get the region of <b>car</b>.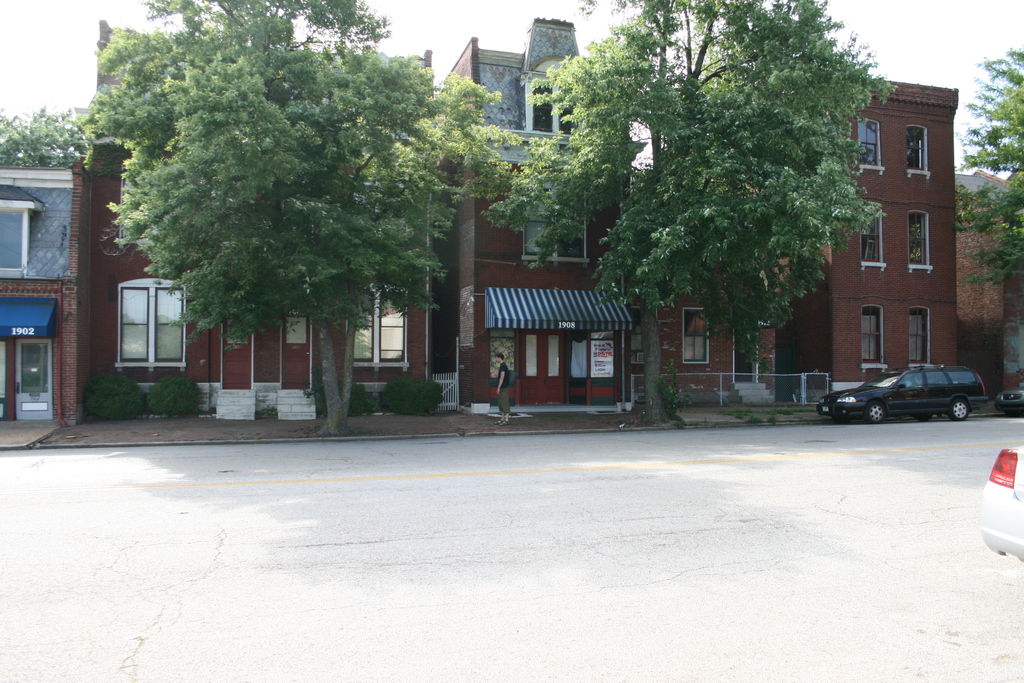
rect(817, 356, 997, 424).
